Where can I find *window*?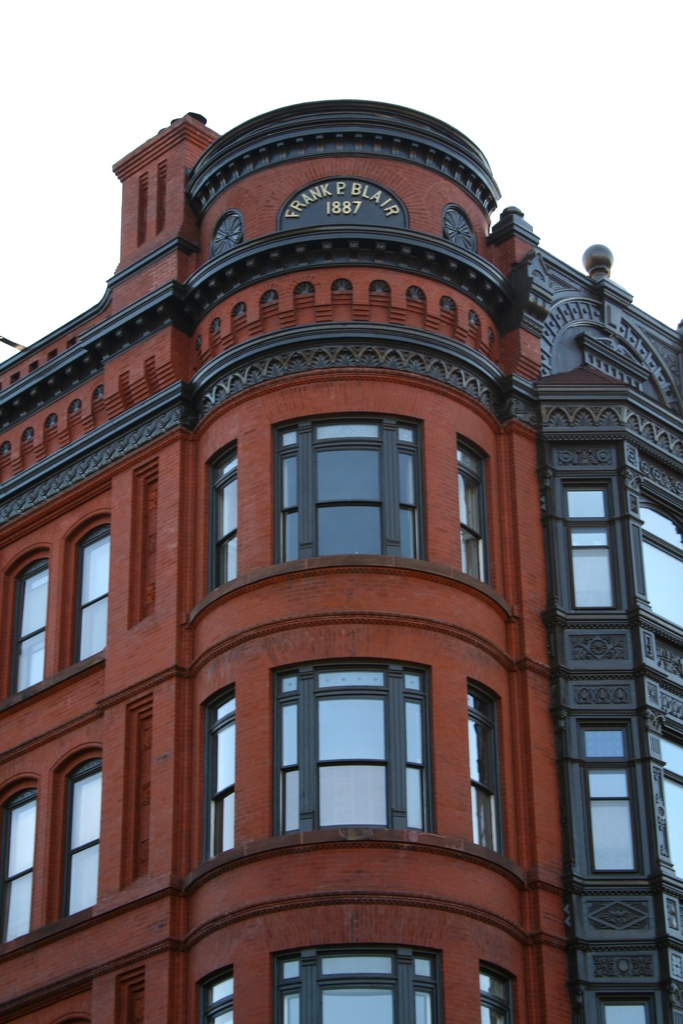
You can find it at [left=578, top=724, right=638, bottom=874].
